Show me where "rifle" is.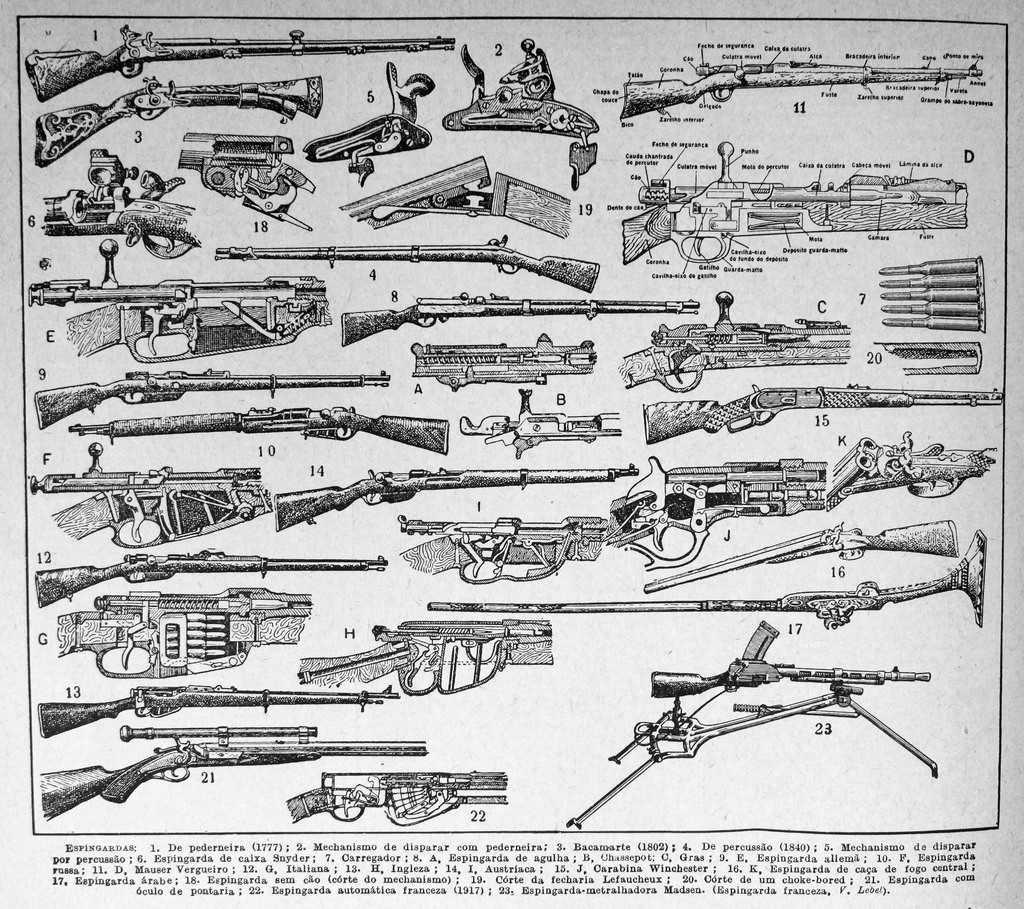
"rifle" is at (36, 367, 391, 432).
